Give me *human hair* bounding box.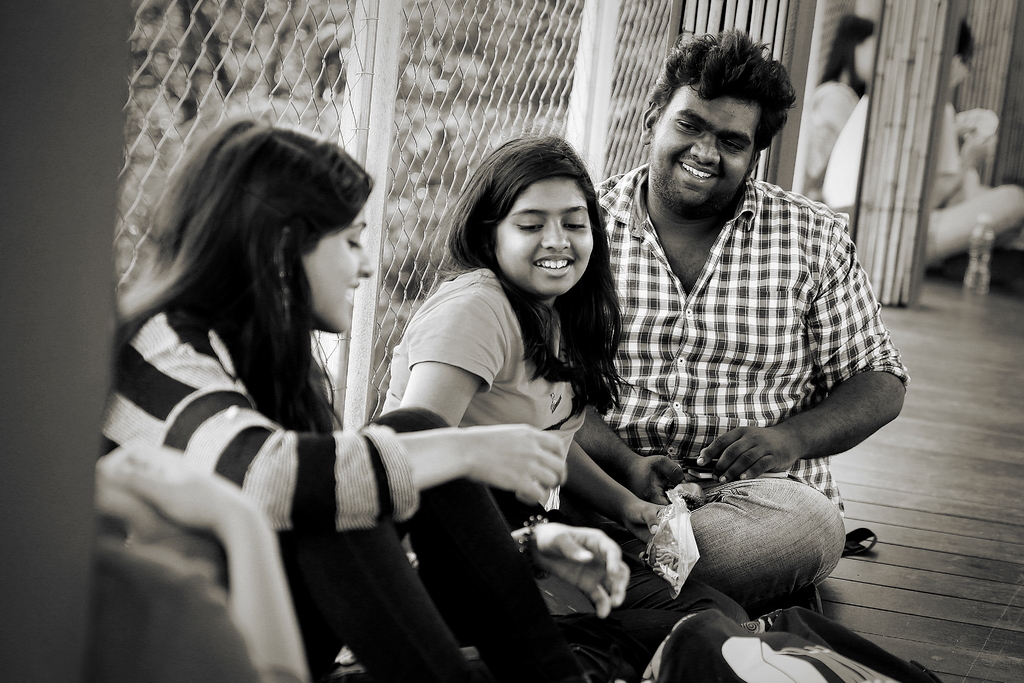
<box>456,124,614,414</box>.
